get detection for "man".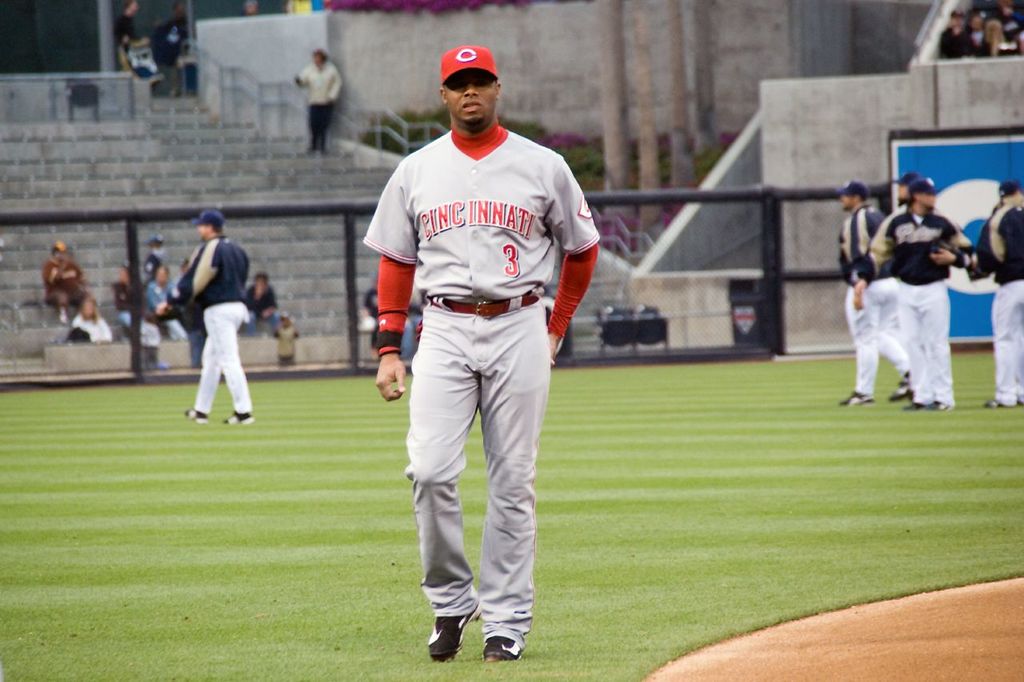
Detection: crop(836, 182, 909, 406).
